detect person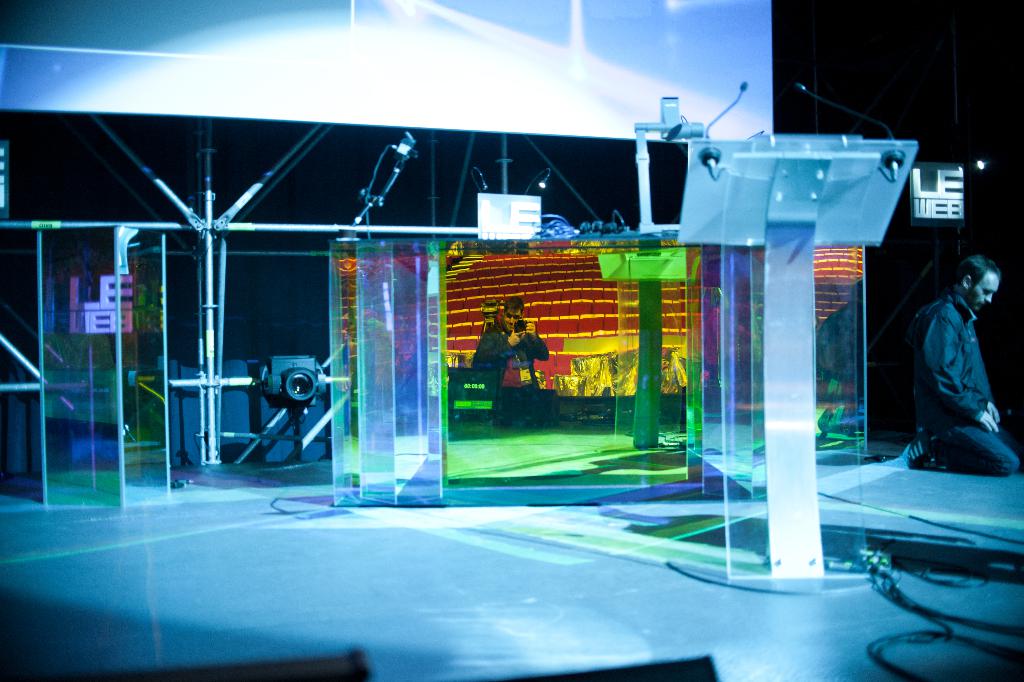
bbox=[902, 251, 1019, 479]
